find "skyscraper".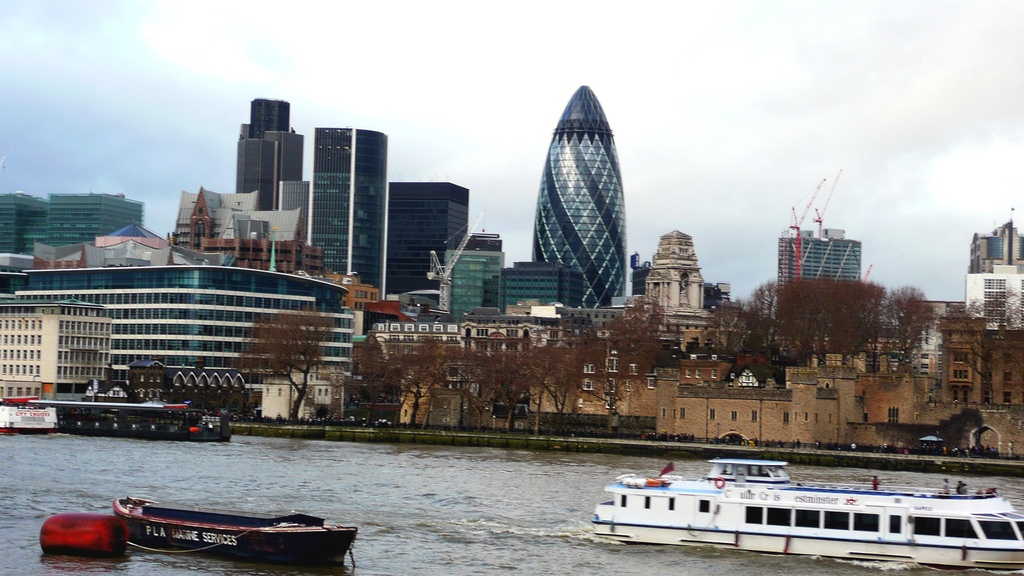
left=450, top=225, right=515, bottom=316.
